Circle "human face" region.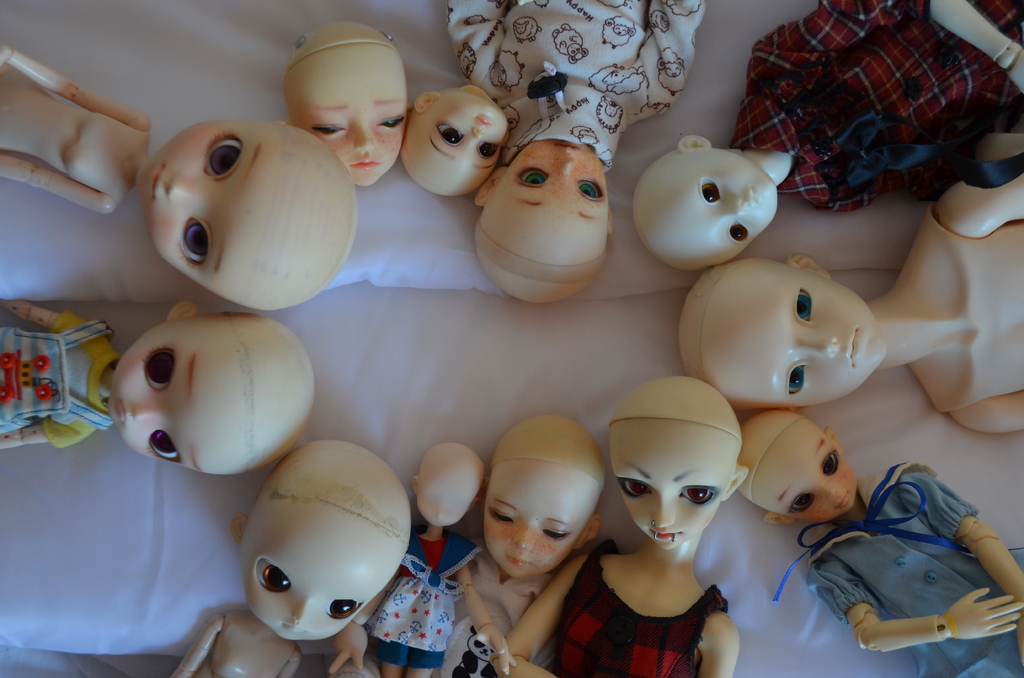
Region: [left=607, top=418, right=726, bottom=549].
